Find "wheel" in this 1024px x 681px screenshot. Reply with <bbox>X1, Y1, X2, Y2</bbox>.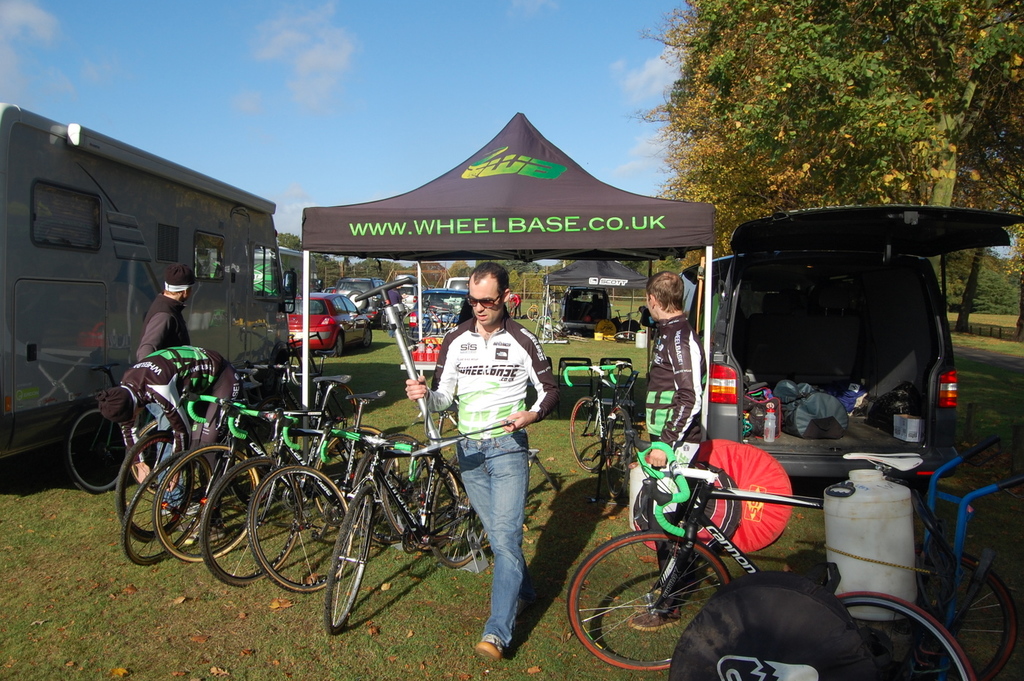
<bbox>233, 426, 281, 505</bbox>.
